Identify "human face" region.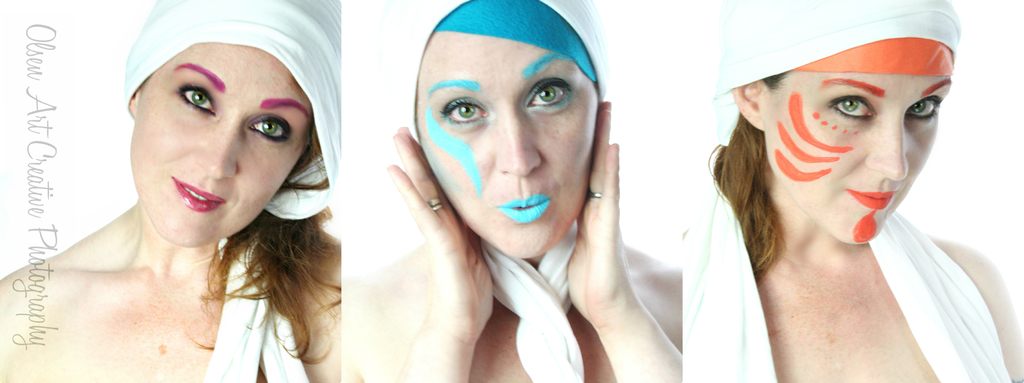
Region: (left=416, top=33, right=602, bottom=258).
